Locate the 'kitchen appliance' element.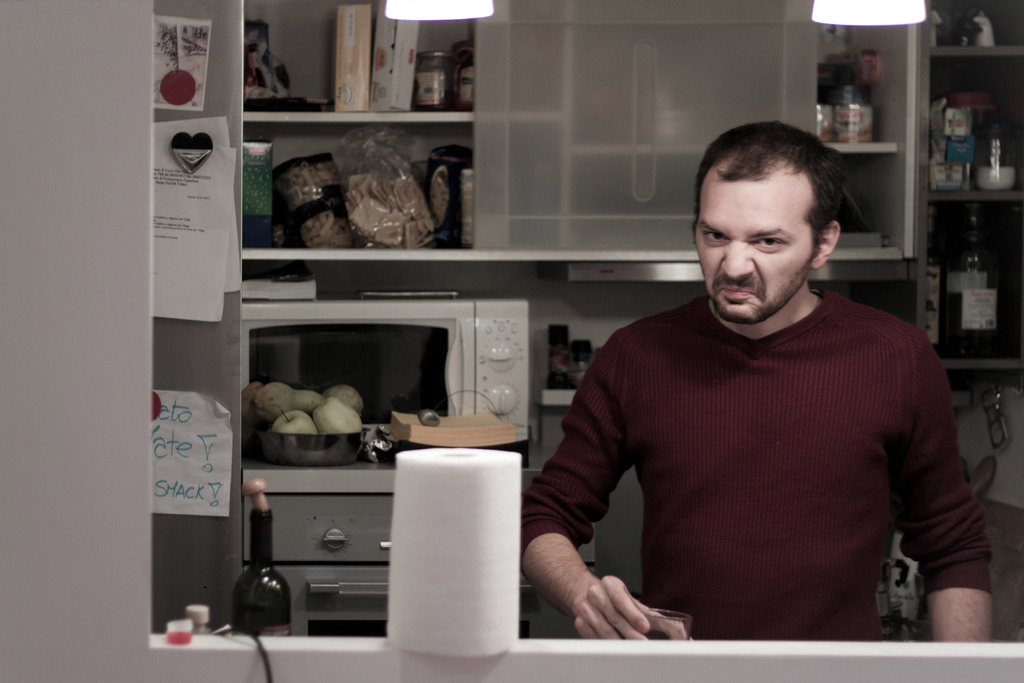
Element bbox: box=[243, 291, 530, 442].
